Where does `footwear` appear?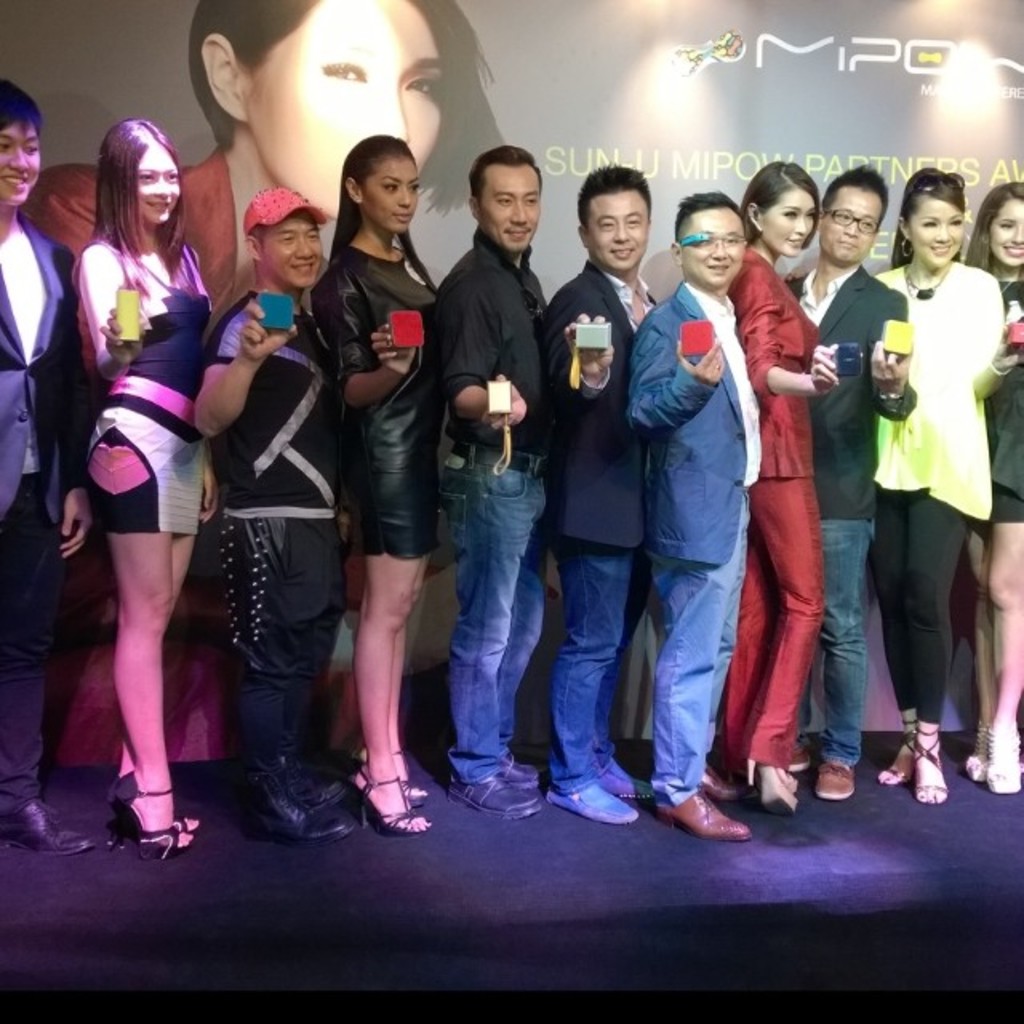
Appears at detection(246, 760, 357, 843).
